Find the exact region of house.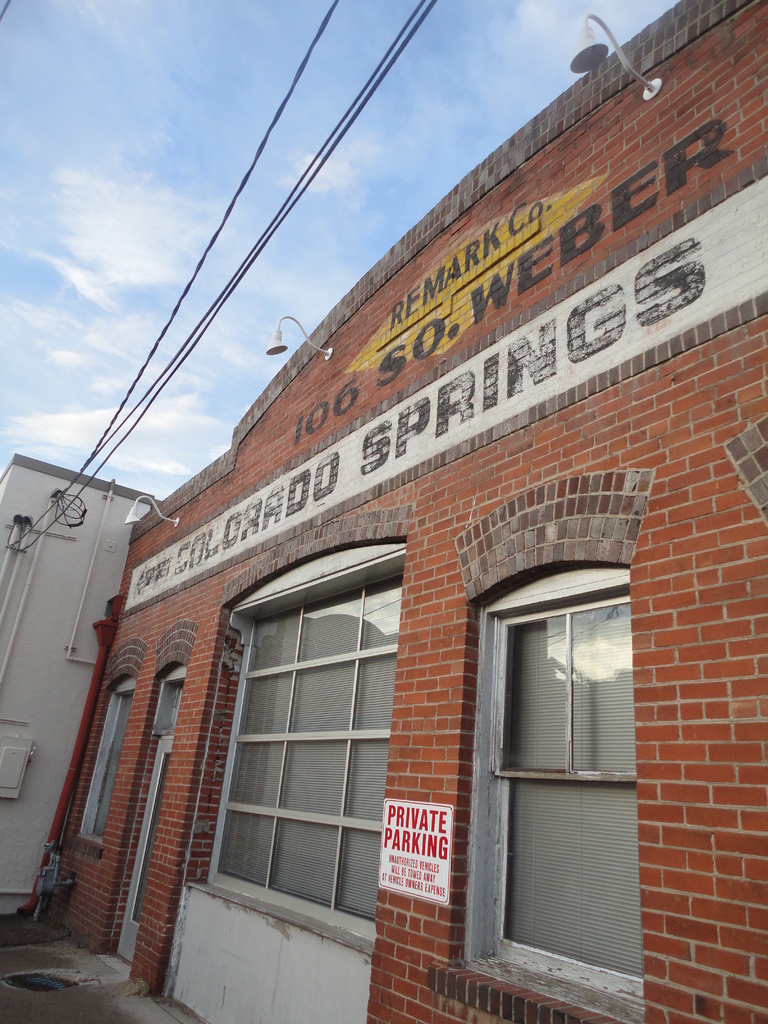
Exact region: 39, 0, 765, 1023.
